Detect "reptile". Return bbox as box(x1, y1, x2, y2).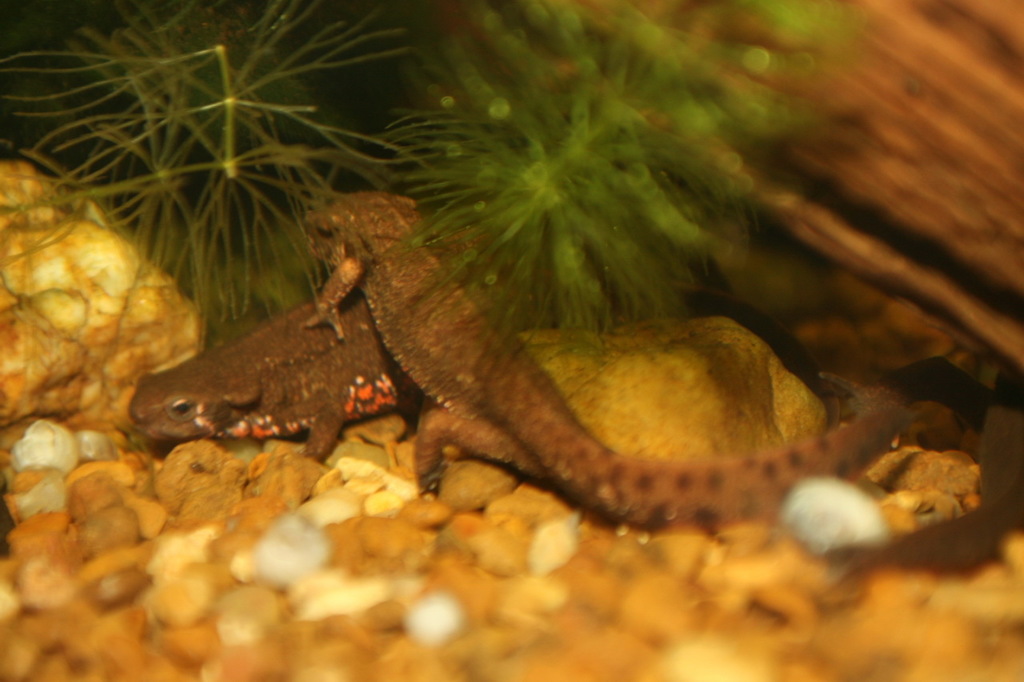
box(302, 178, 922, 537).
